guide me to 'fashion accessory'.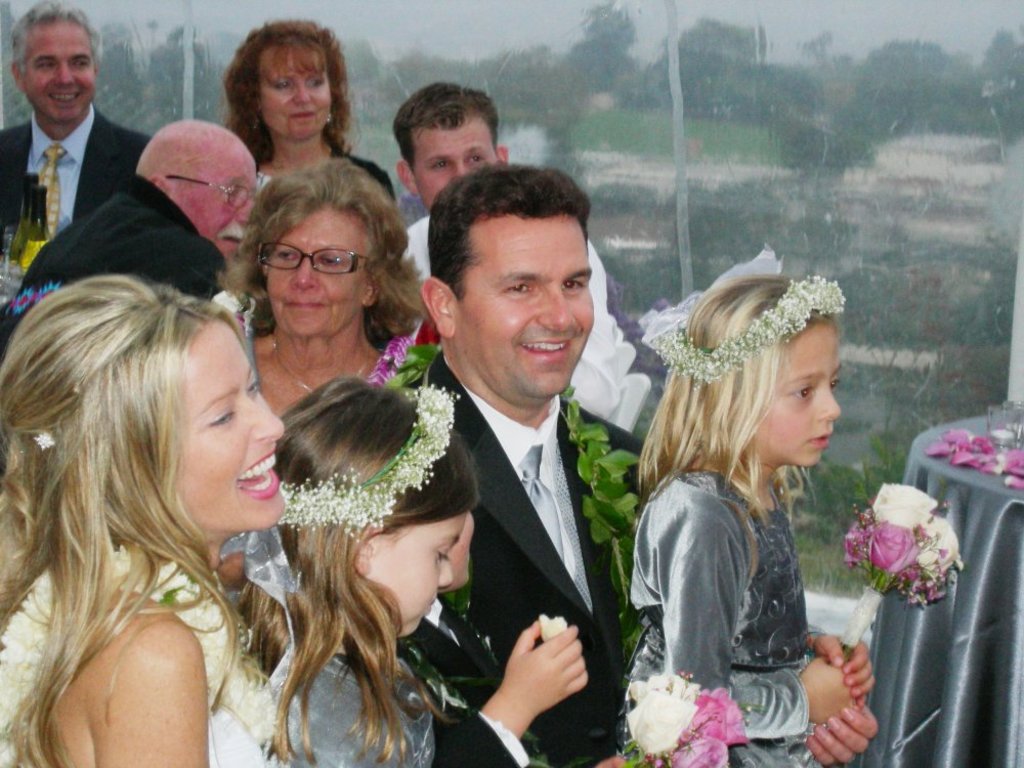
Guidance: 269, 376, 463, 543.
